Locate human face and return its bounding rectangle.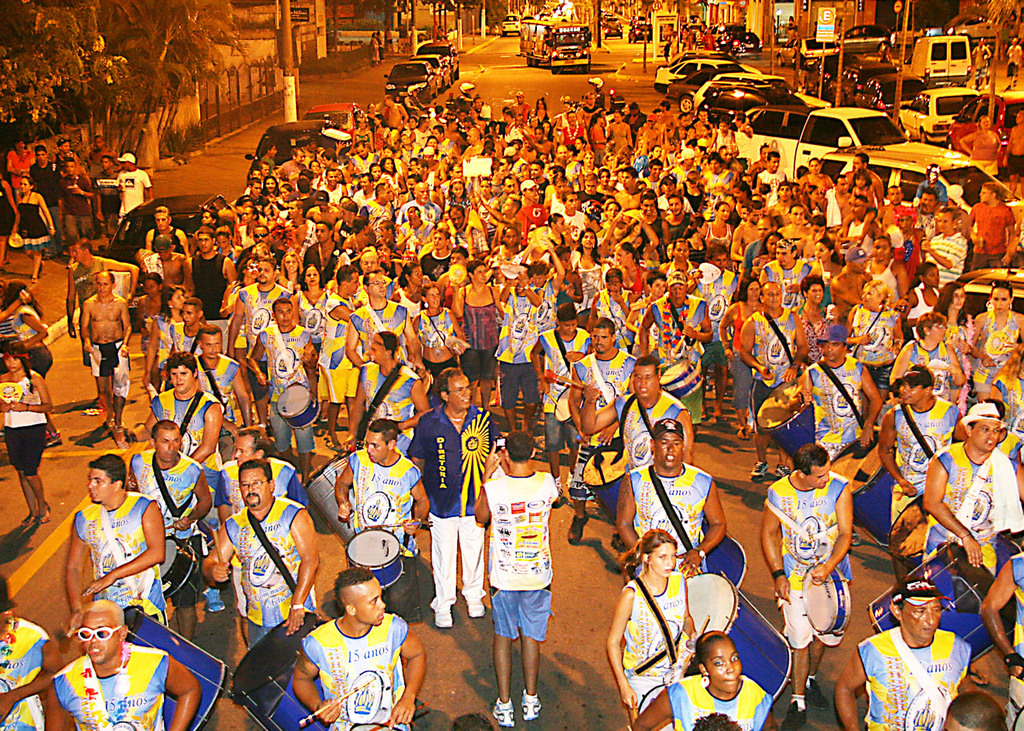
Rect(872, 235, 893, 260).
